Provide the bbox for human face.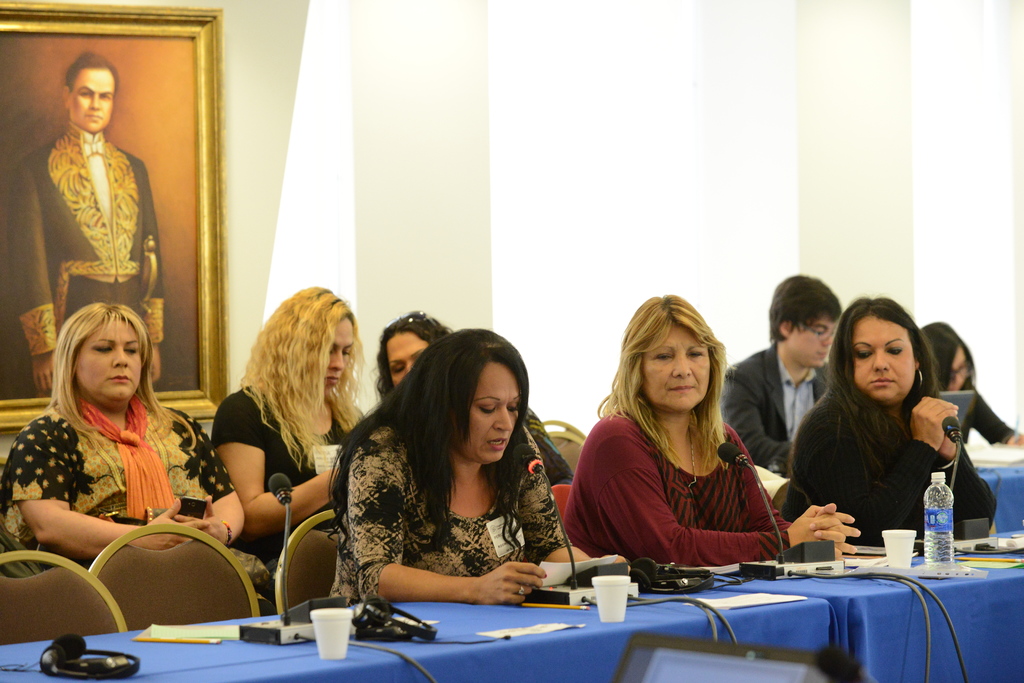
bbox=[790, 314, 836, 369].
